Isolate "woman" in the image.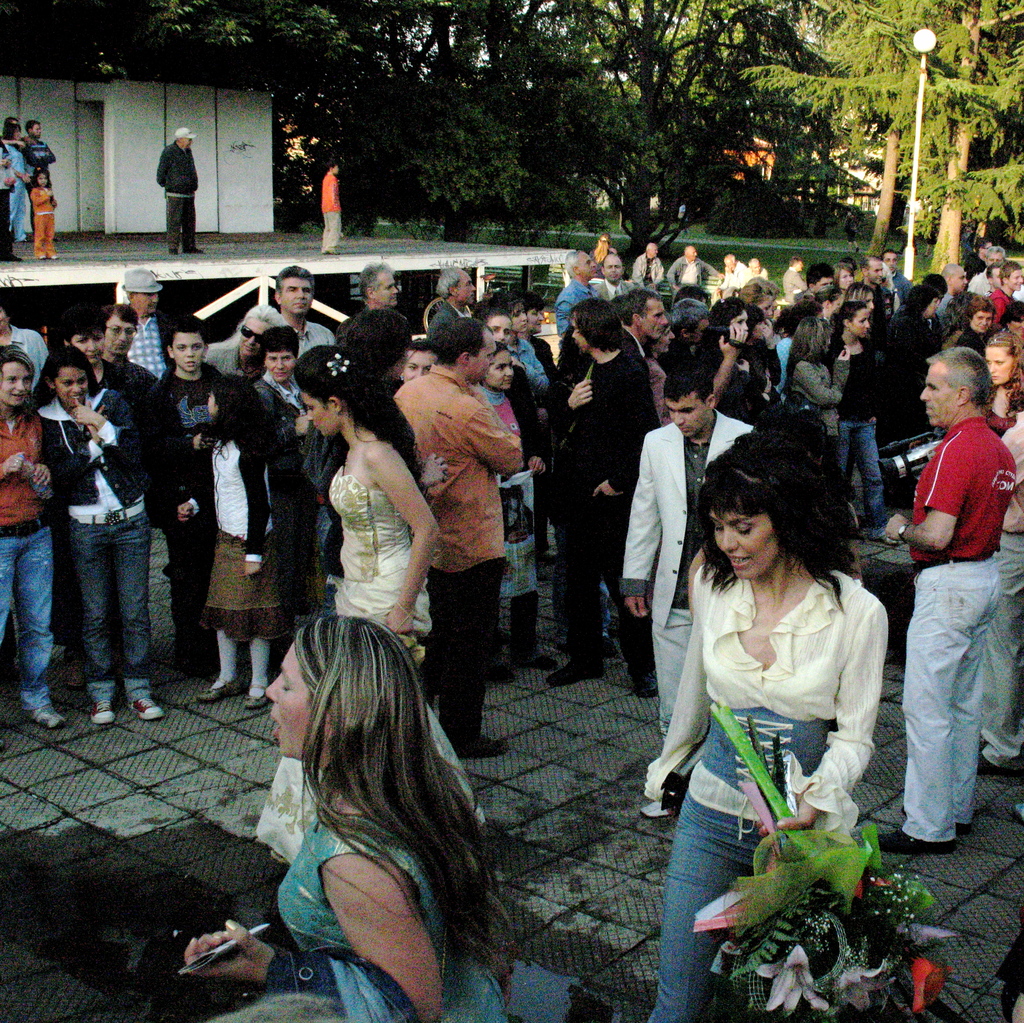
Isolated region: [250, 343, 486, 866].
